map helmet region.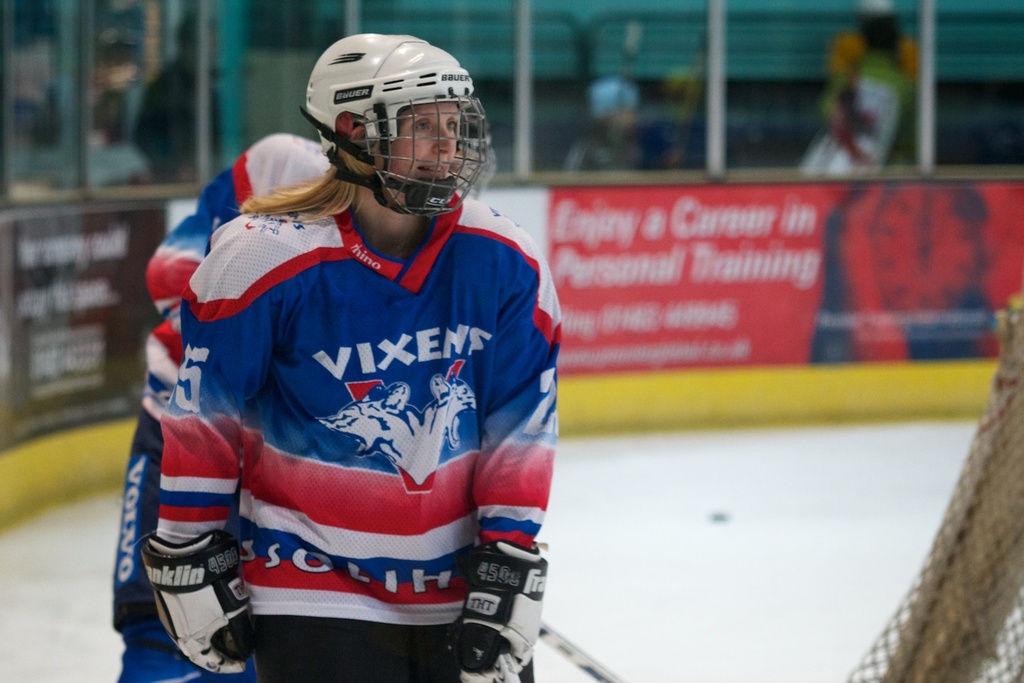
Mapped to l=289, t=35, r=485, b=228.
